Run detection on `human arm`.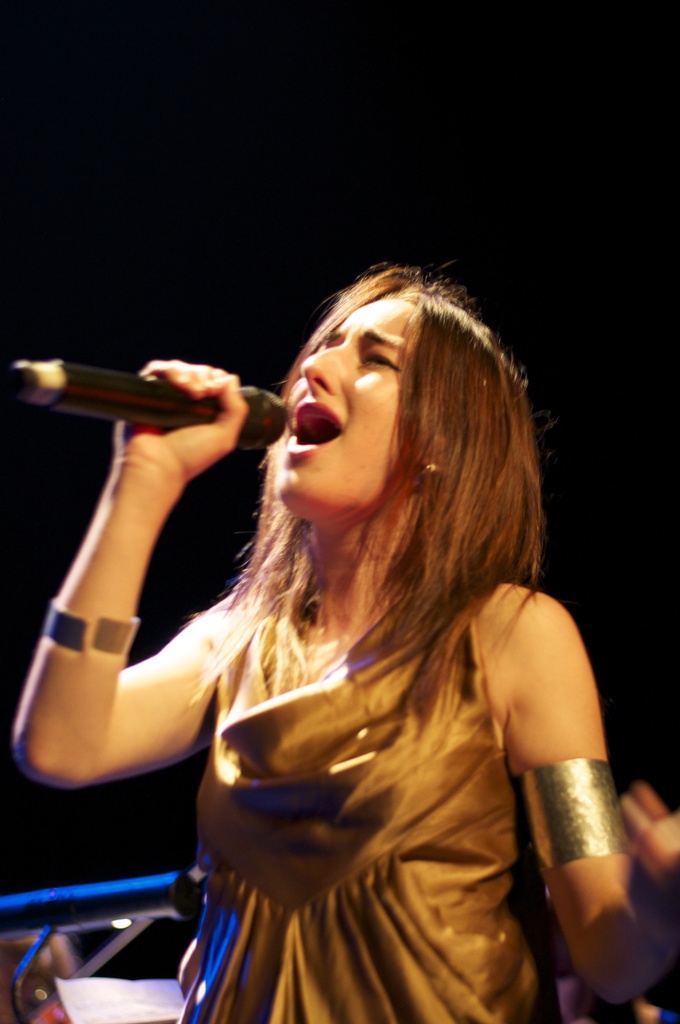
Result: {"left": 16, "top": 333, "right": 250, "bottom": 864}.
